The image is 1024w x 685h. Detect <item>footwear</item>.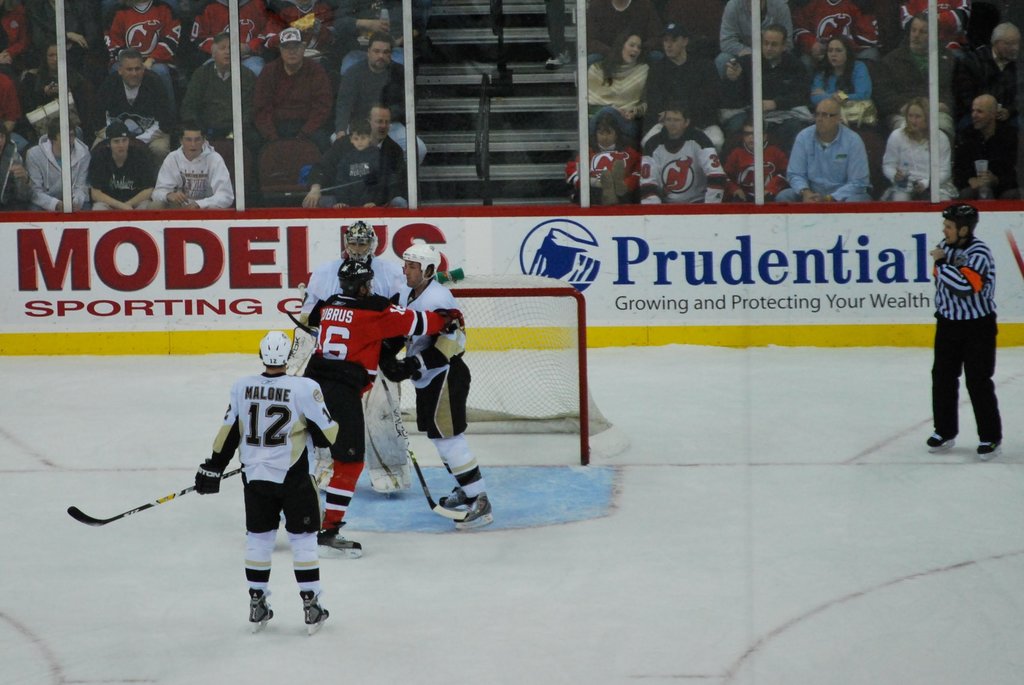
Detection: locate(305, 602, 331, 623).
